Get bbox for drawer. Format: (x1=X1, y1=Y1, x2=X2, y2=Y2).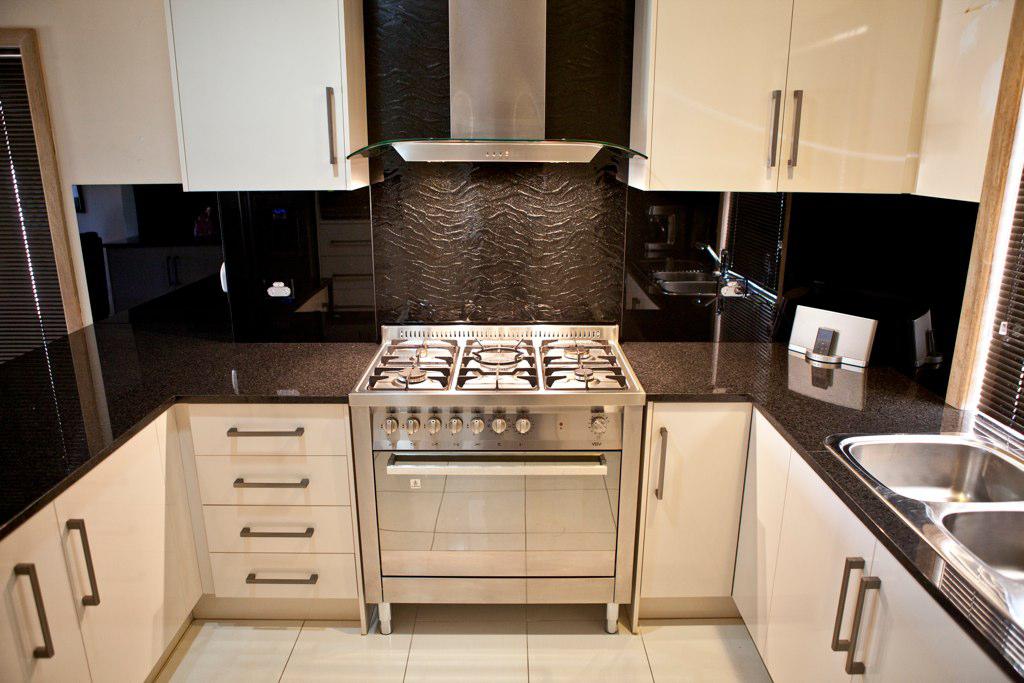
(x1=205, y1=553, x2=355, y2=600).
